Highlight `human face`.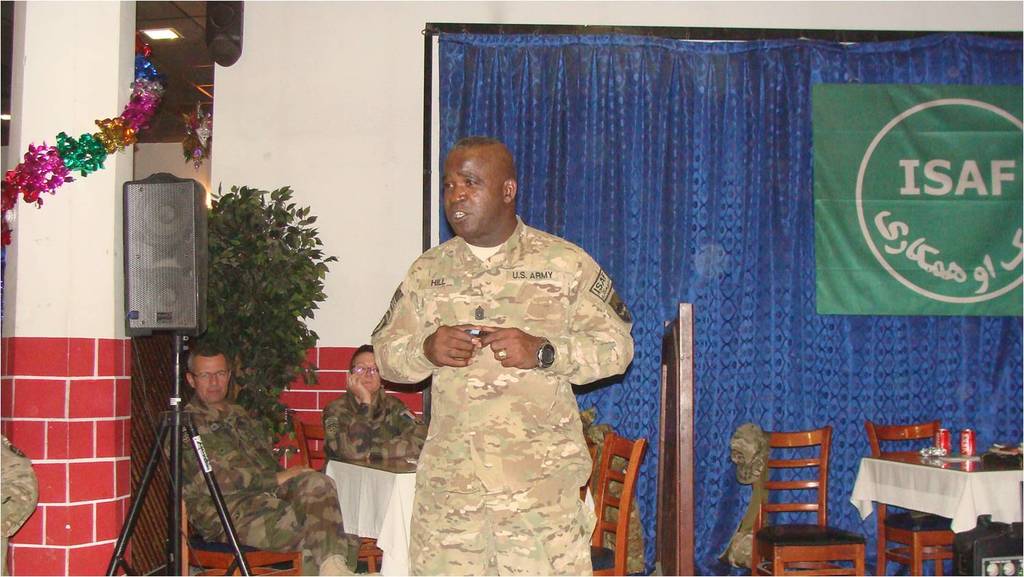
Highlighted region: select_region(351, 350, 382, 391).
